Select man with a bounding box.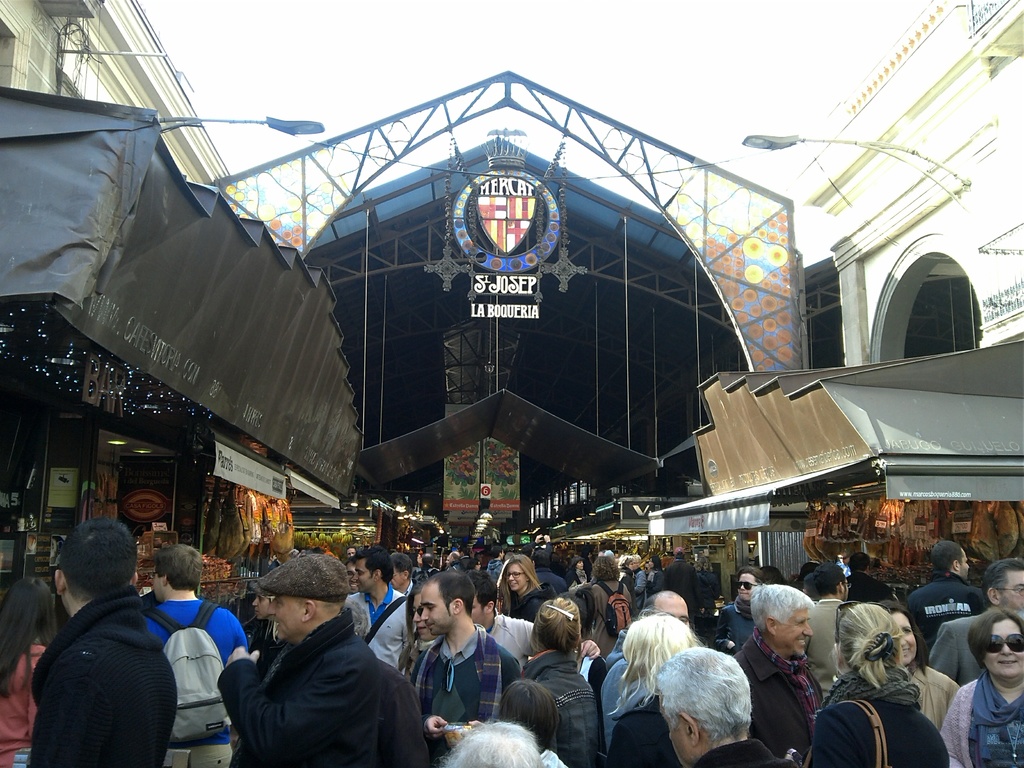
bbox=[348, 560, 358, 595].
